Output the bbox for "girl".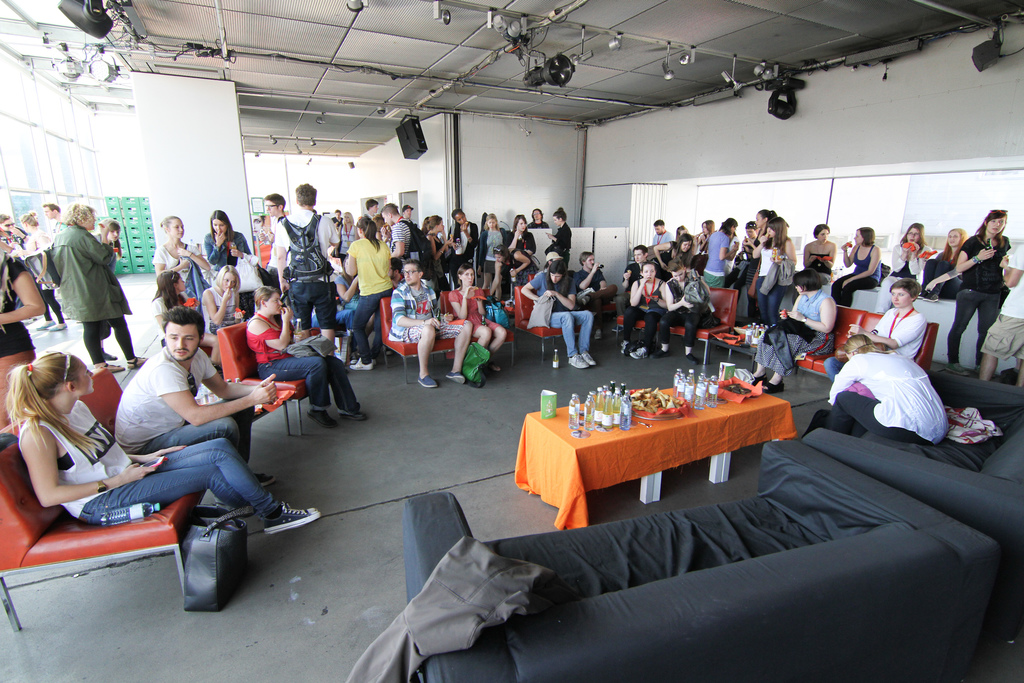
left=476, top=215, right=505, bottom=299.
